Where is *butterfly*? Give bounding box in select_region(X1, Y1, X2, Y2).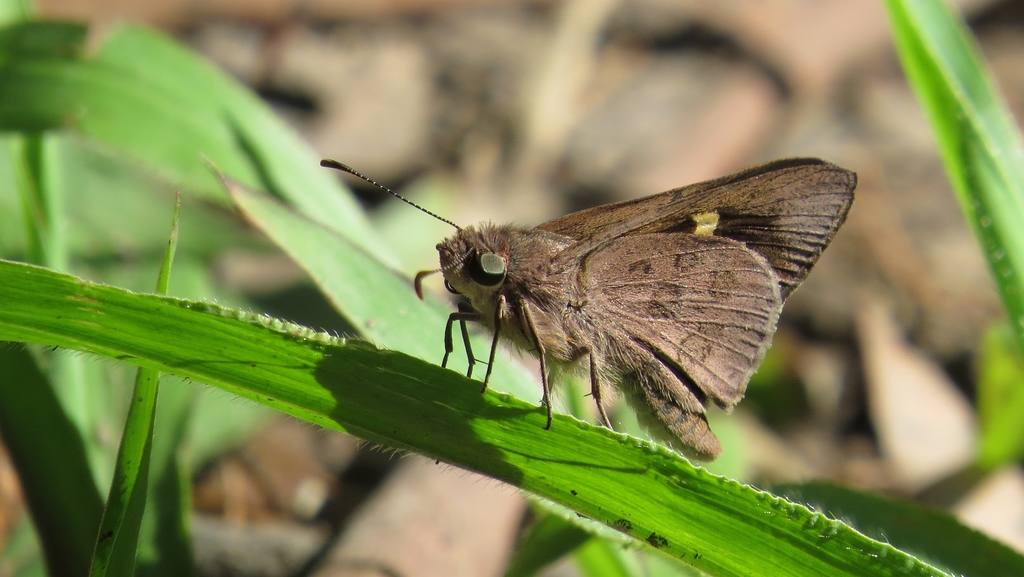
select_region(460, 144, 826, 489).
